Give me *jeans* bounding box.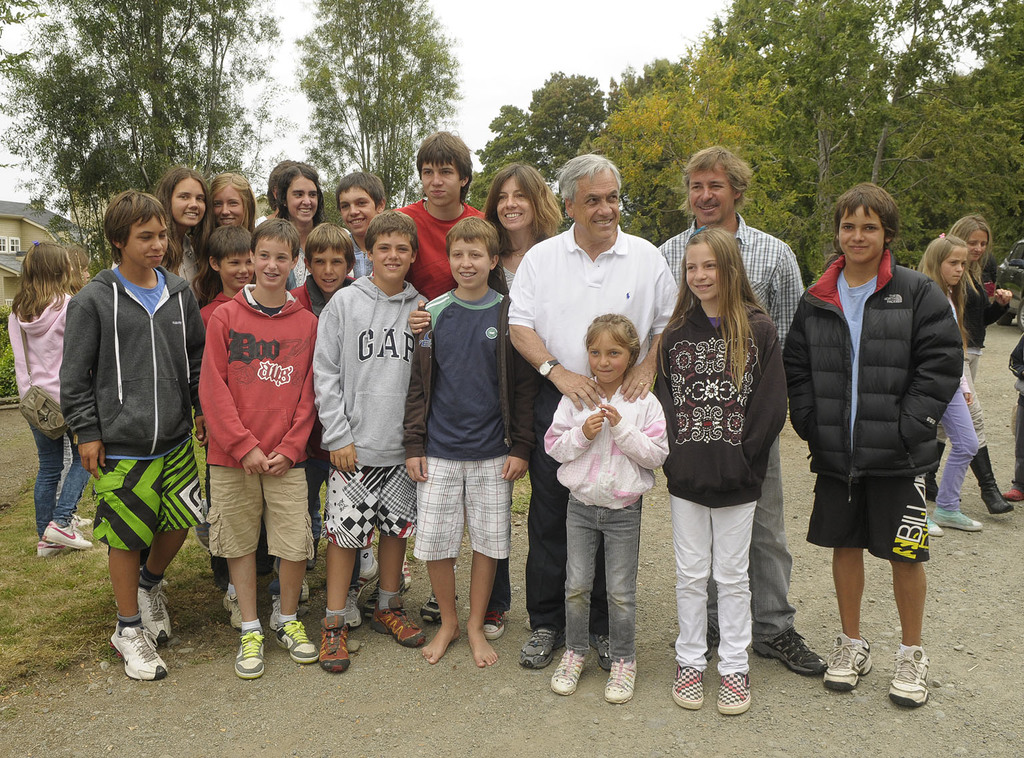
(x1=33, y1=429, x2=91, y2=543).
